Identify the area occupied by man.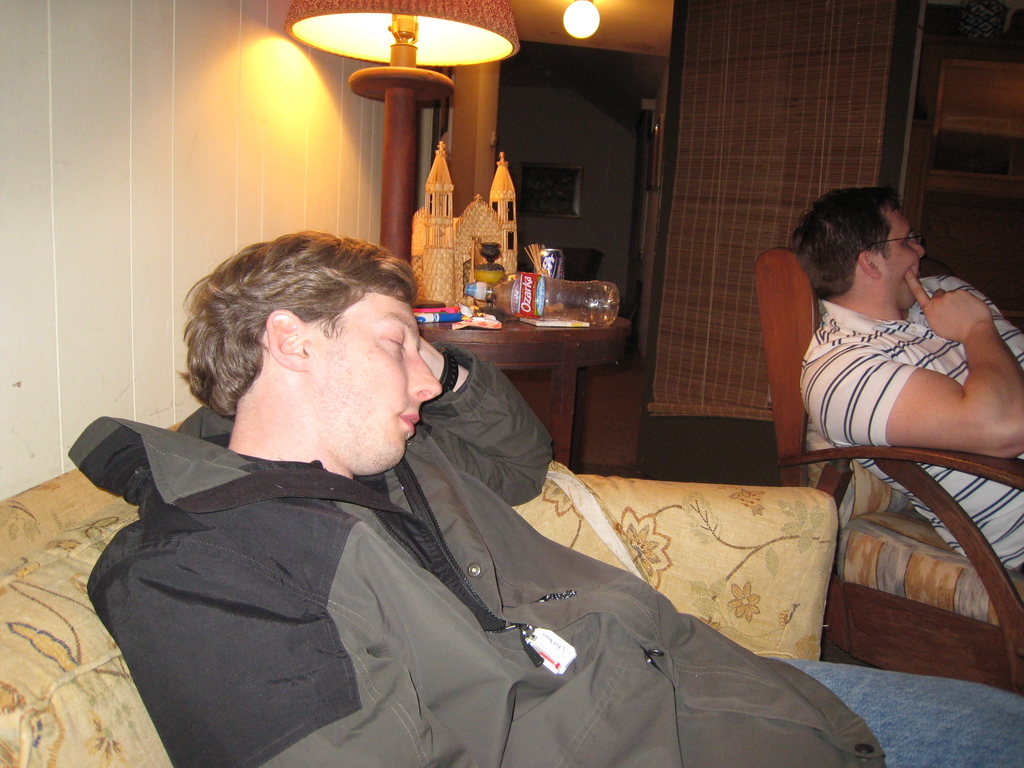
Area: {"x1": 790, "y1": 188, "x2": 1023, "y2": 569}.
